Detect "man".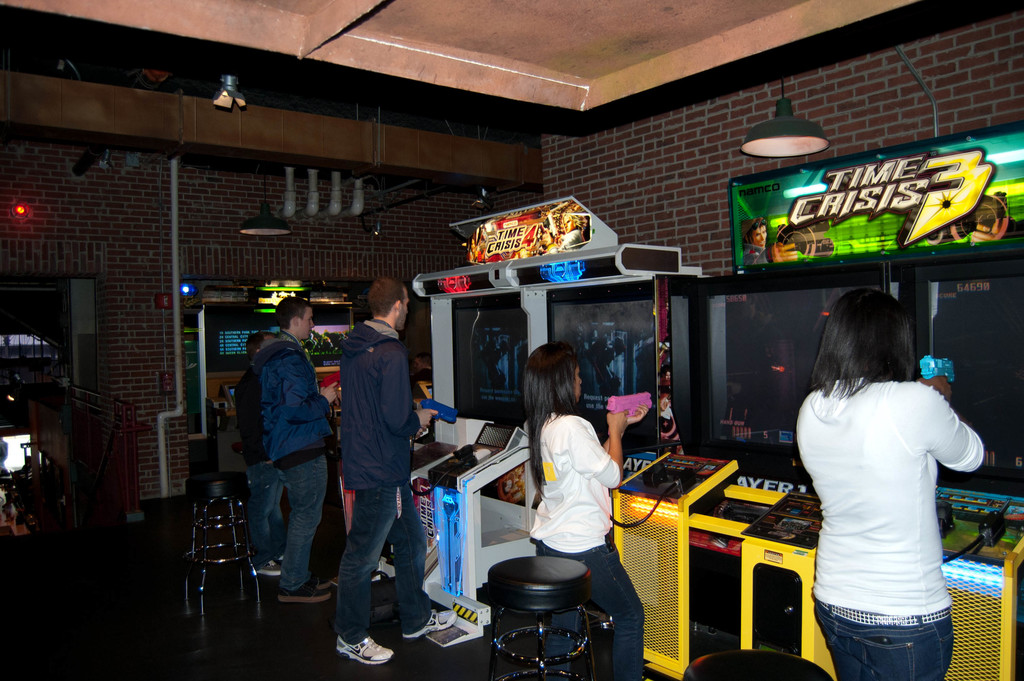
Detected at bbox(556, 211, 590, 255).
